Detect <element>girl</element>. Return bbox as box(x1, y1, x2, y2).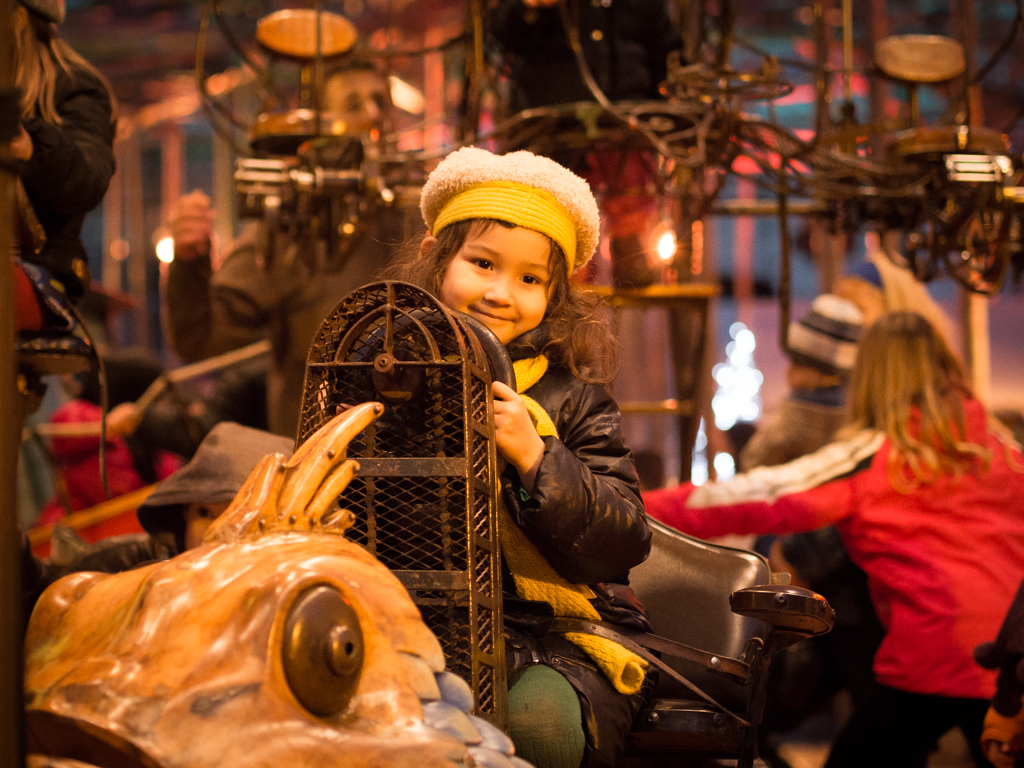
box(649, 309, 1023, 767).
